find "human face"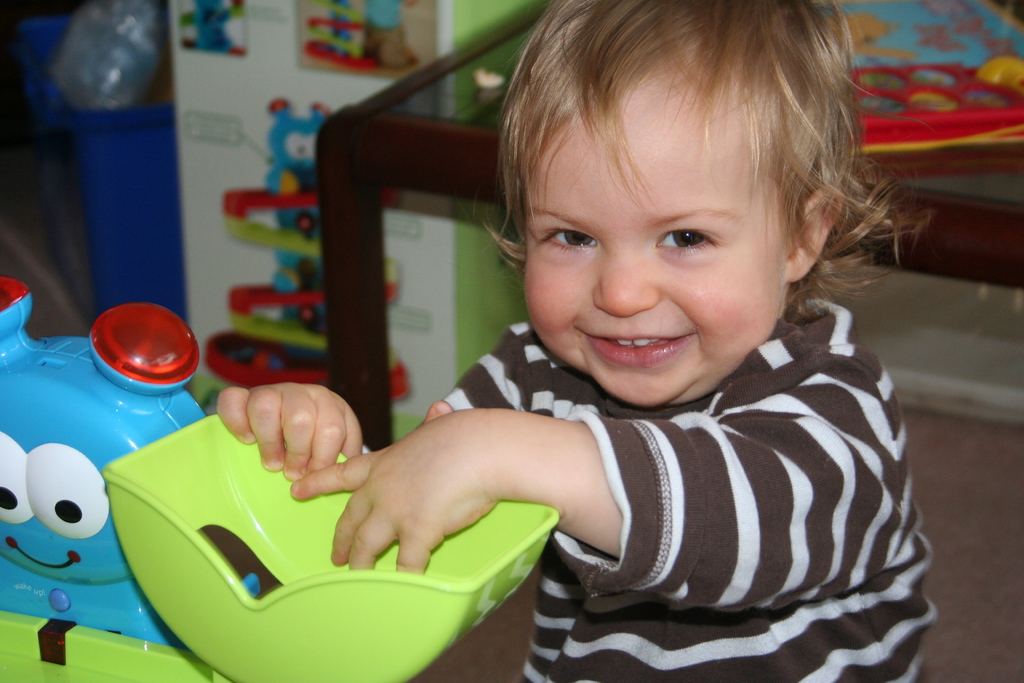
[525,97,792,408]
